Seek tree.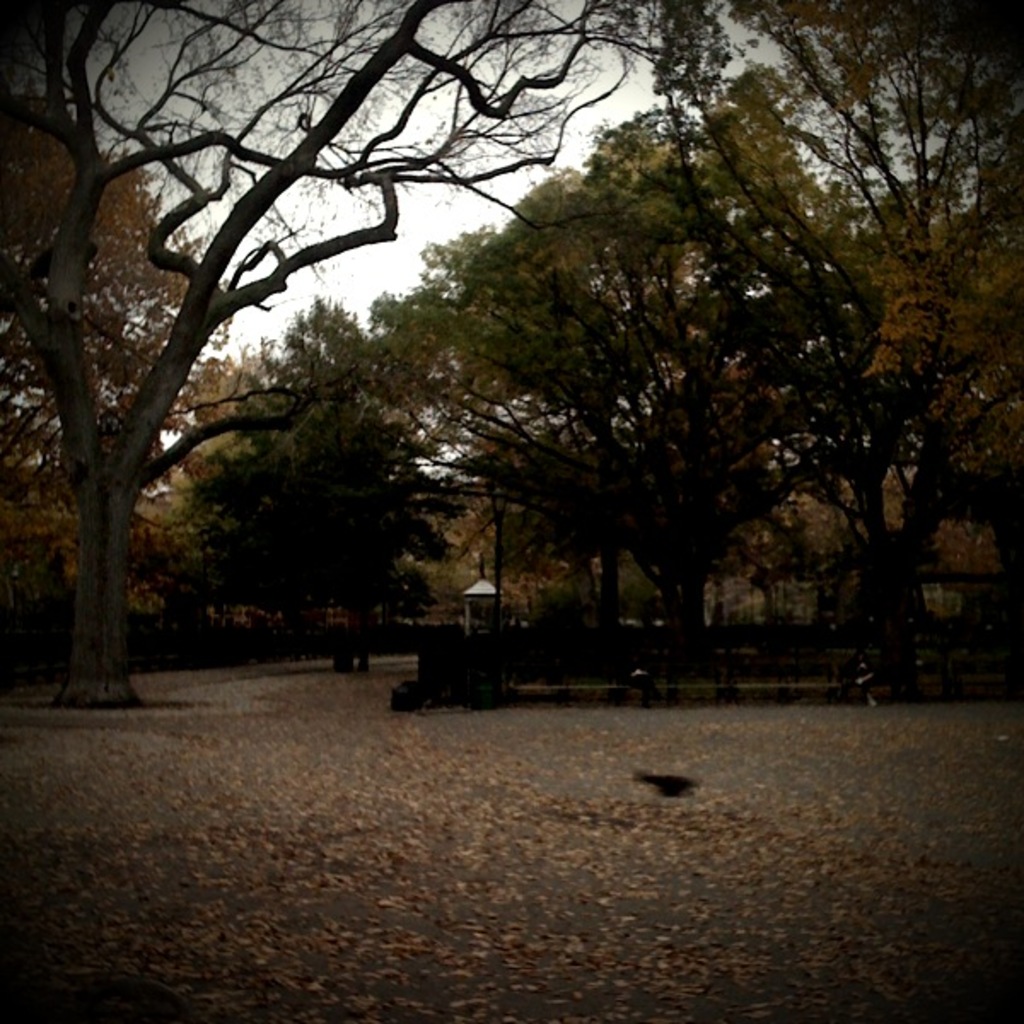
crop(717, 0, 1022, 662).
